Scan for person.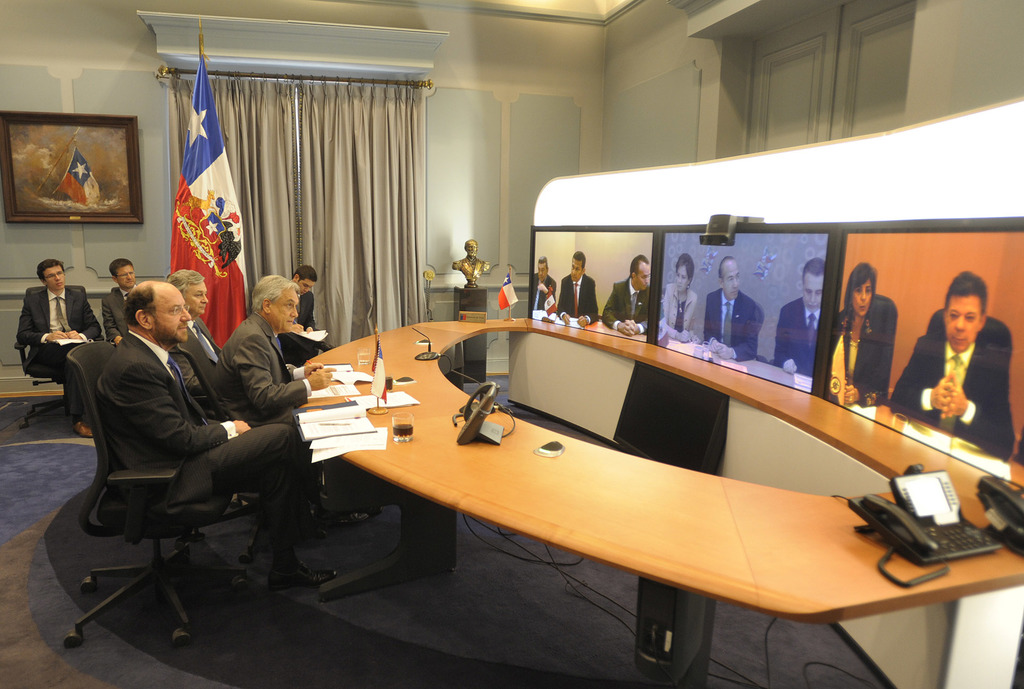
Scan result: rect(556, 248, 602, 323).
